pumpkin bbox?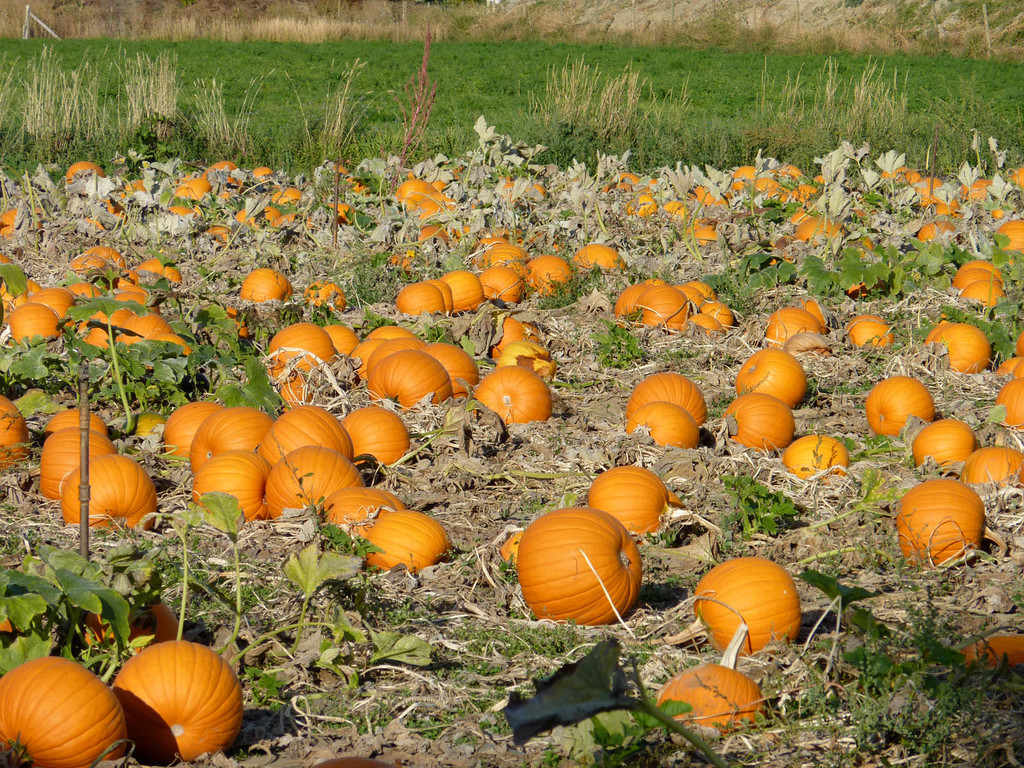
detection(520, 505, 644, 623)
